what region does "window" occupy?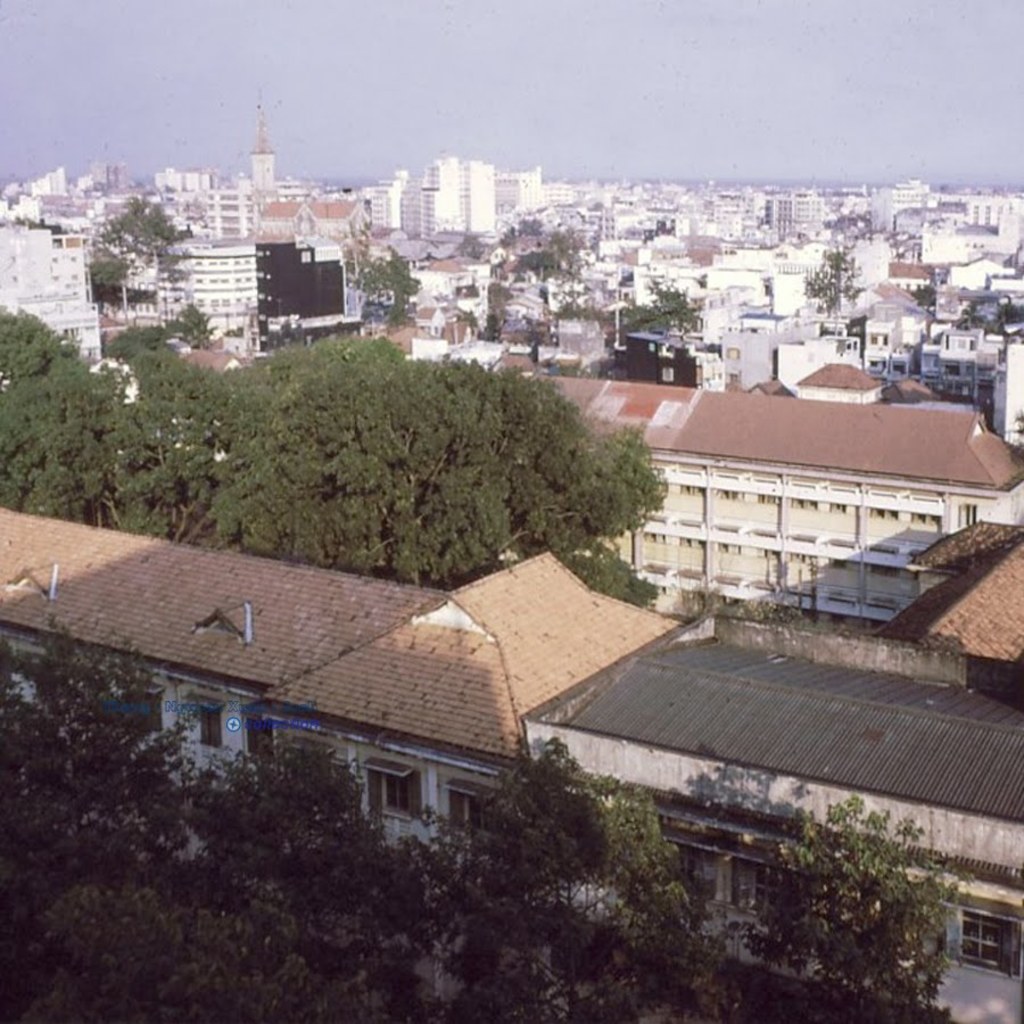
[x1=787, y1=539, x2=815, y2=560].
